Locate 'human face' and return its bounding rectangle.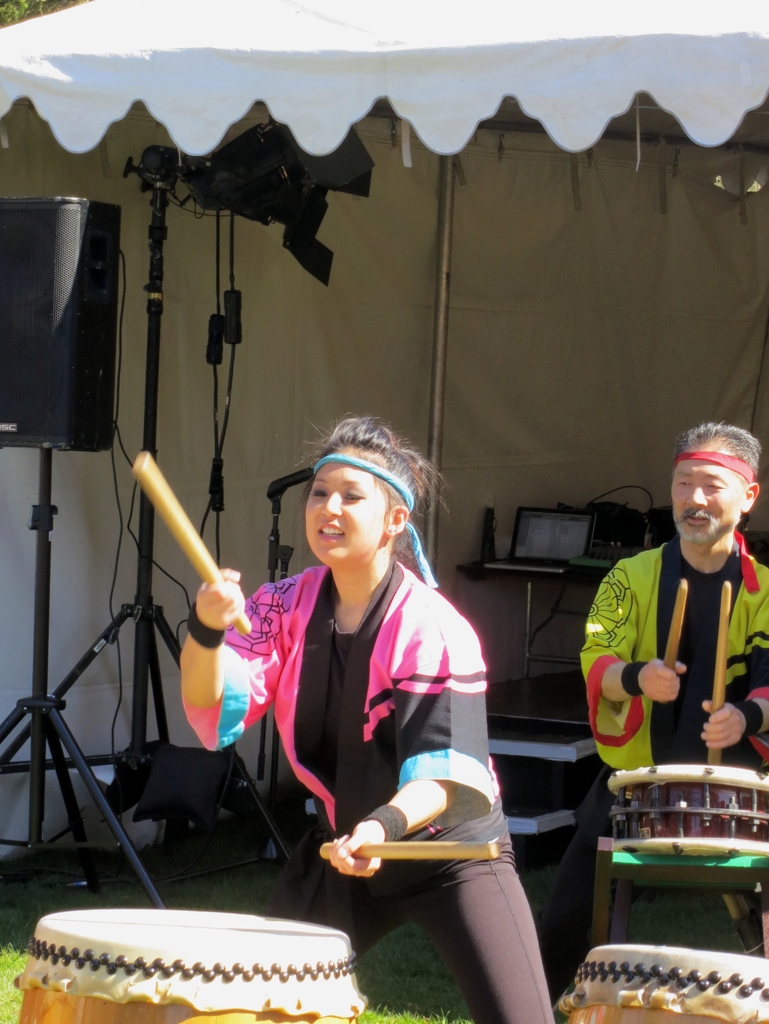
bbox(676, 442, 734, 540).
